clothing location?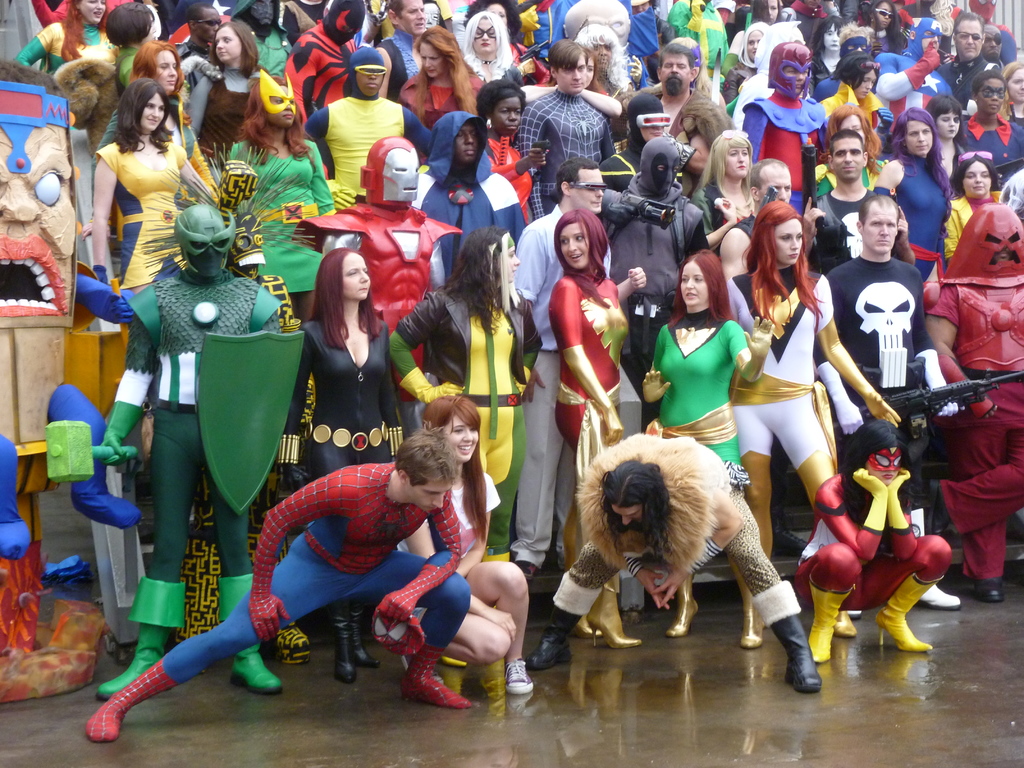
817 77 885 124
